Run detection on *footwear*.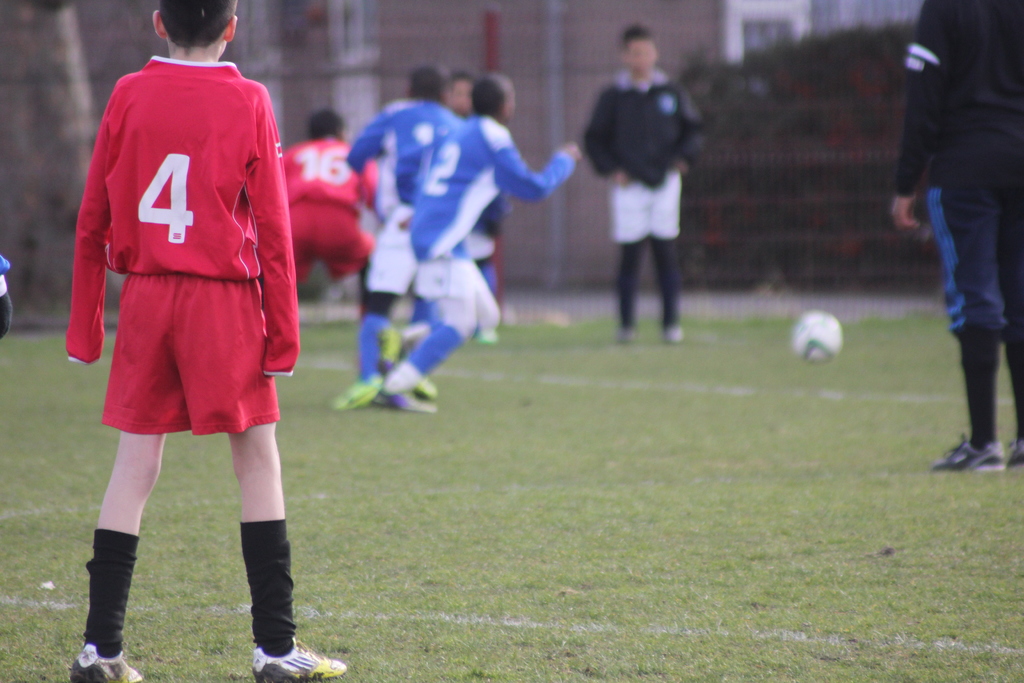
Result: [left=67, top=639, right=147, bottom=682].
